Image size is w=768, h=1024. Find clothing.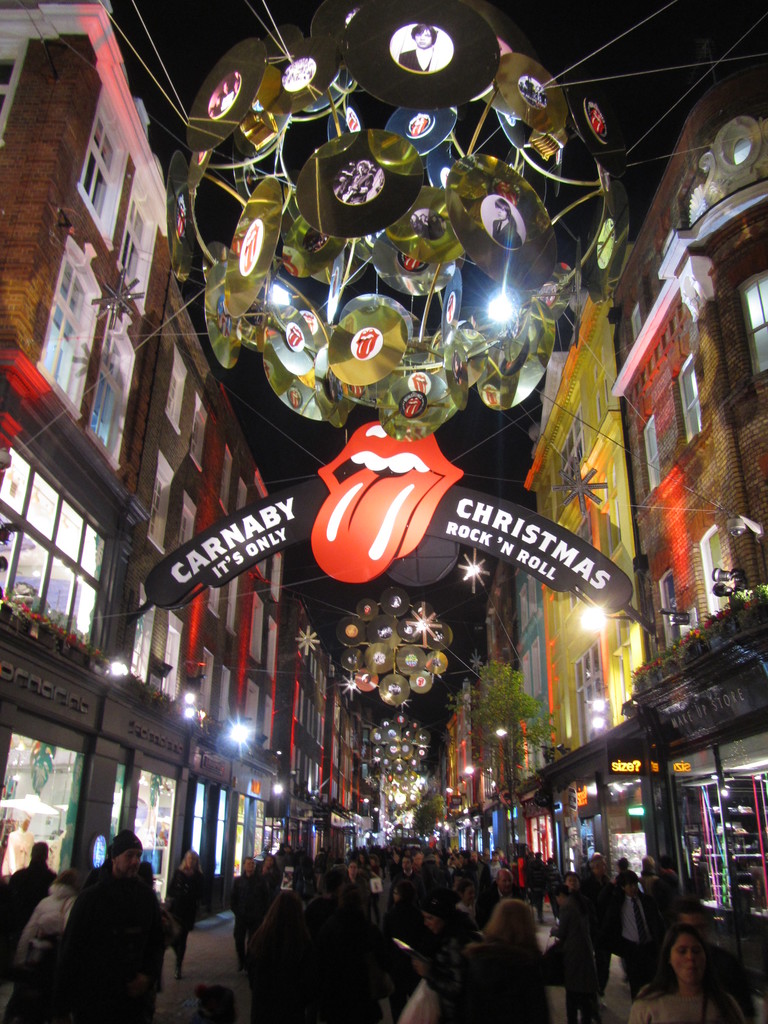
<bbox>557, 881, 608, 1023</bbox>.
